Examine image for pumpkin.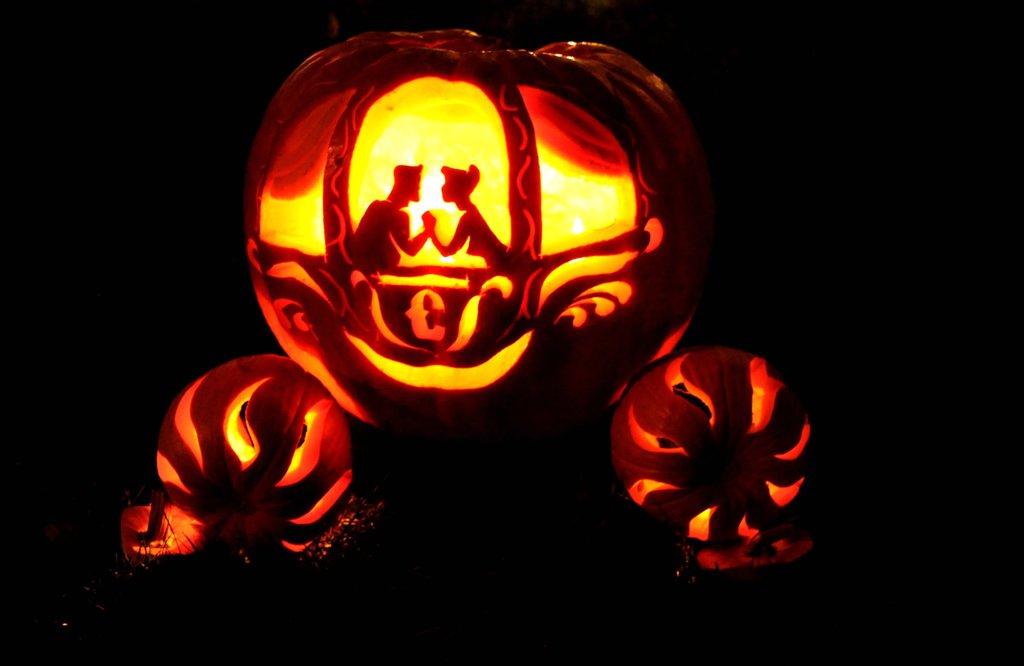
Examination result: [124,488,211,563].
